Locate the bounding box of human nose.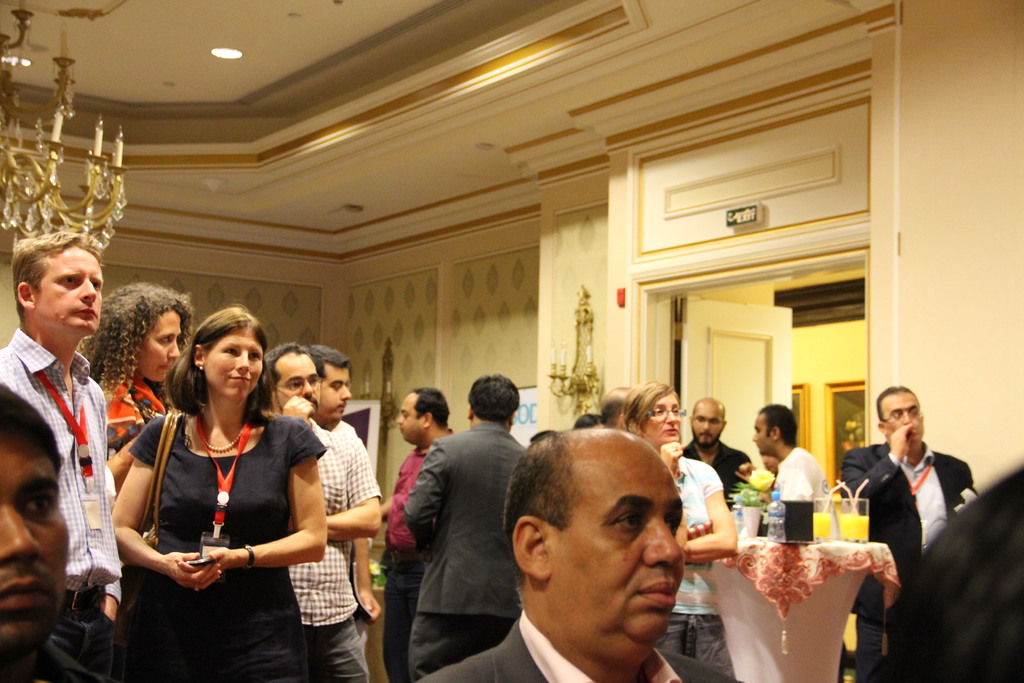
Bounding box: [337, 388, 350, 400].
